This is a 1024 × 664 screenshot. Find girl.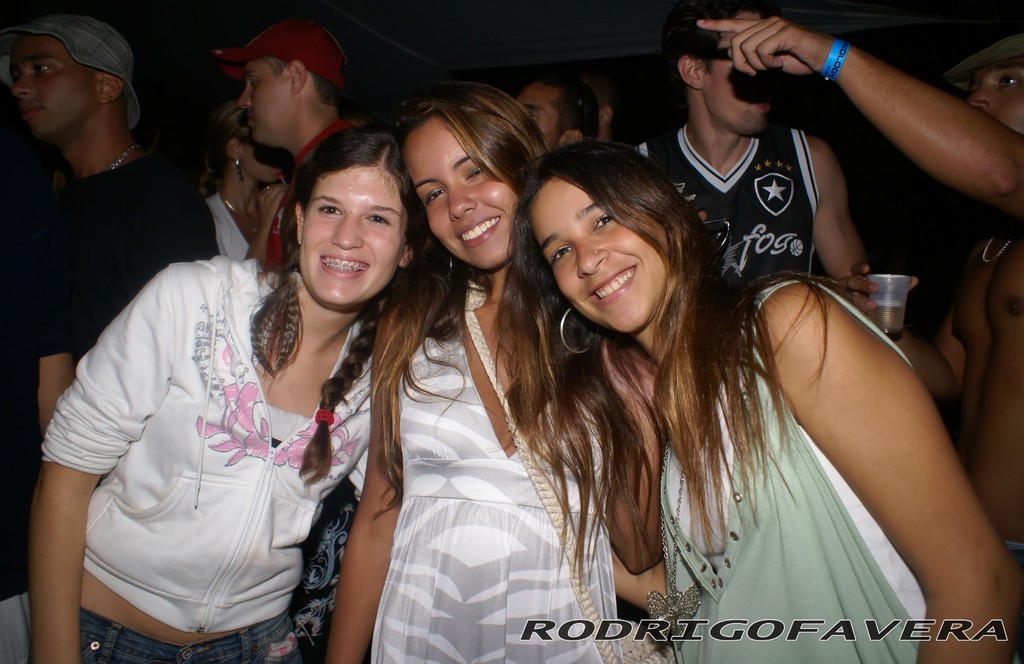
Bounding box: 498, 143, 1023, 663.
